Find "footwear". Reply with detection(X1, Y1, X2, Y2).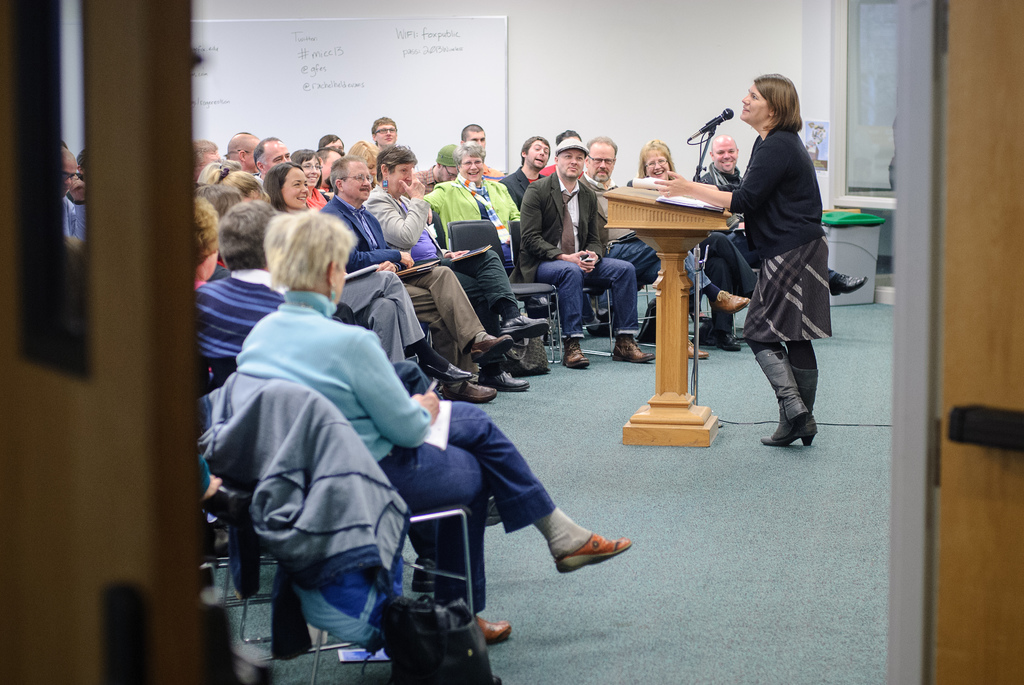
detection(765, 416, 812, 443).
